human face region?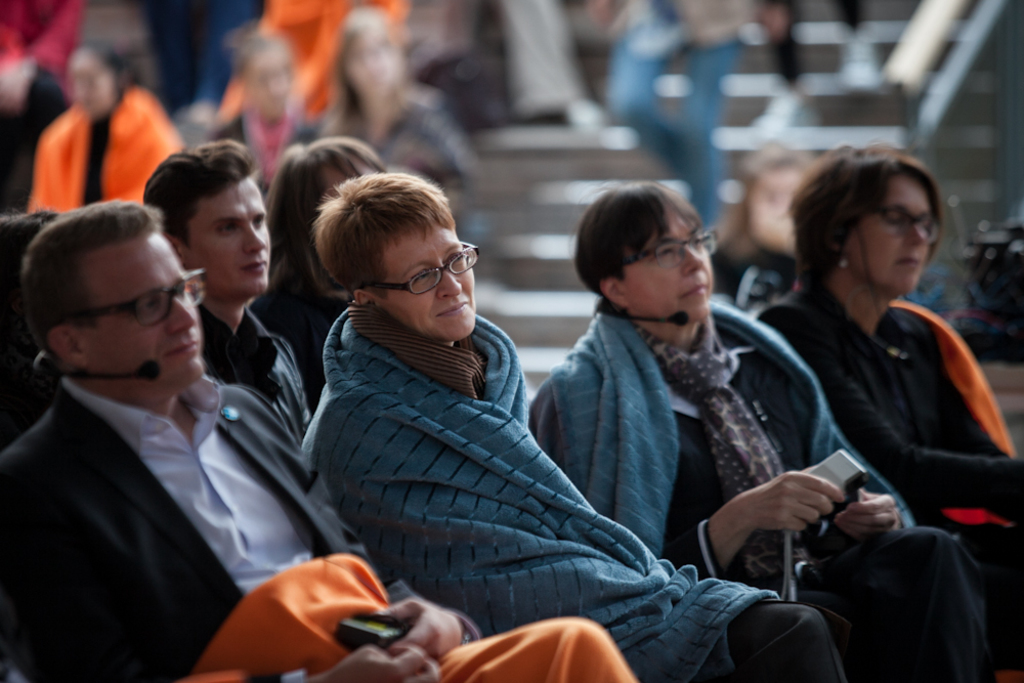
BBox(67, 56, 115, 118)
